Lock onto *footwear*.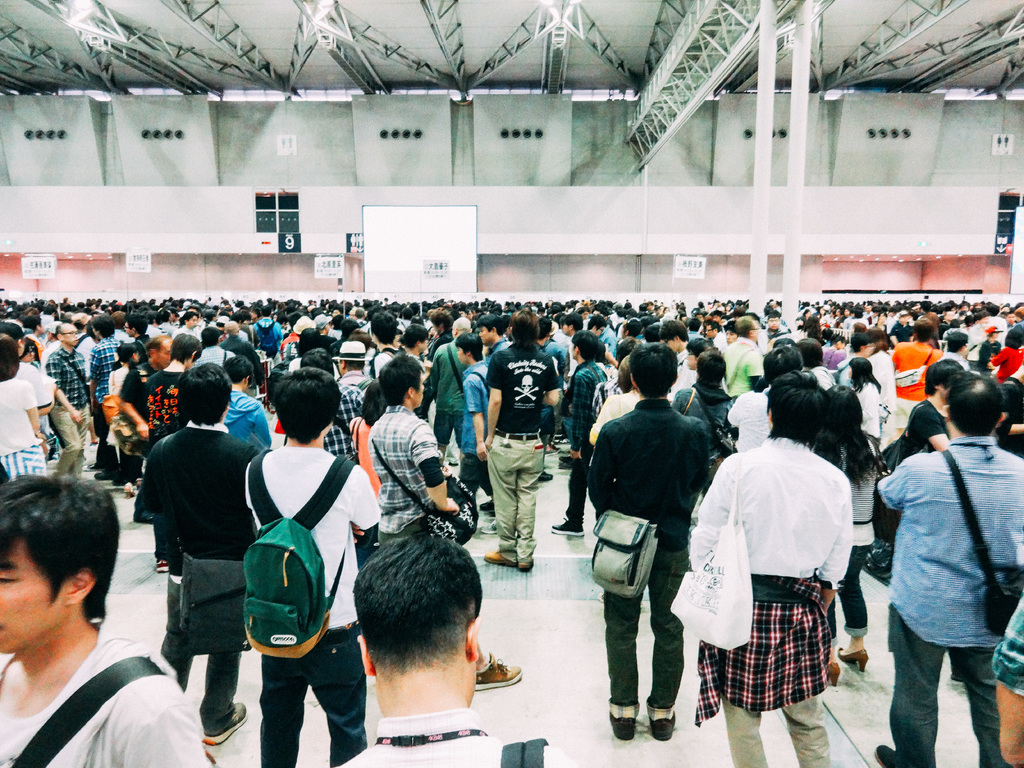
Locked: (x1=207, y1=703, x2=248, y2=746).
